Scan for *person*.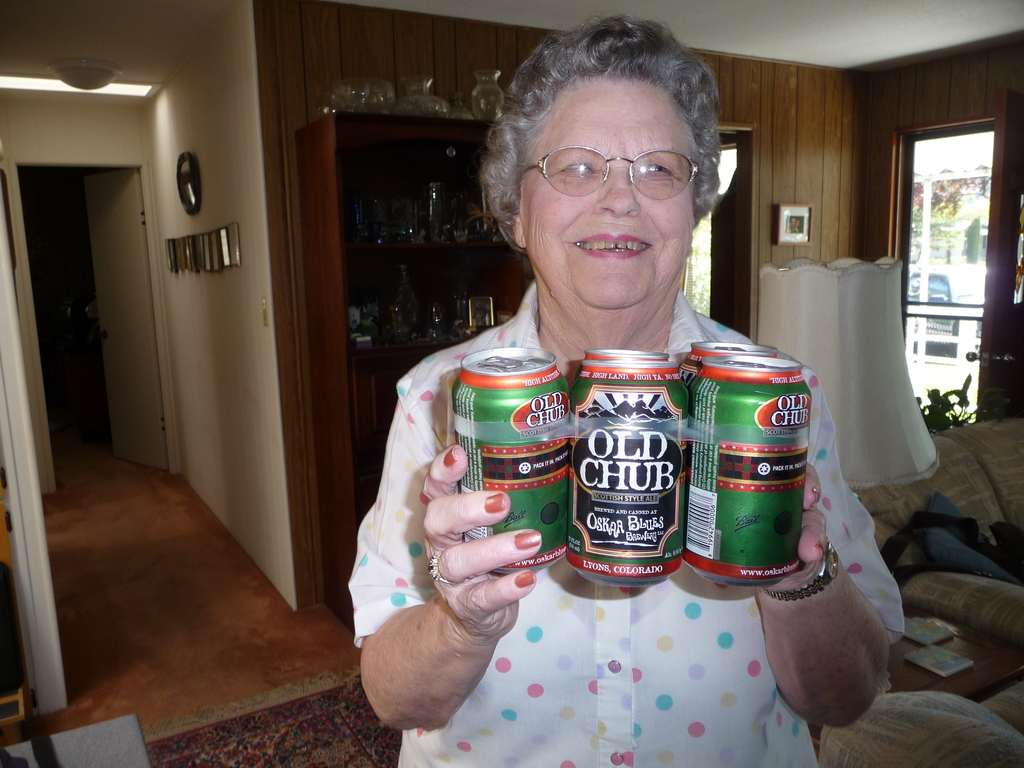
Scan result: box=[348, 13, 902, 767].
